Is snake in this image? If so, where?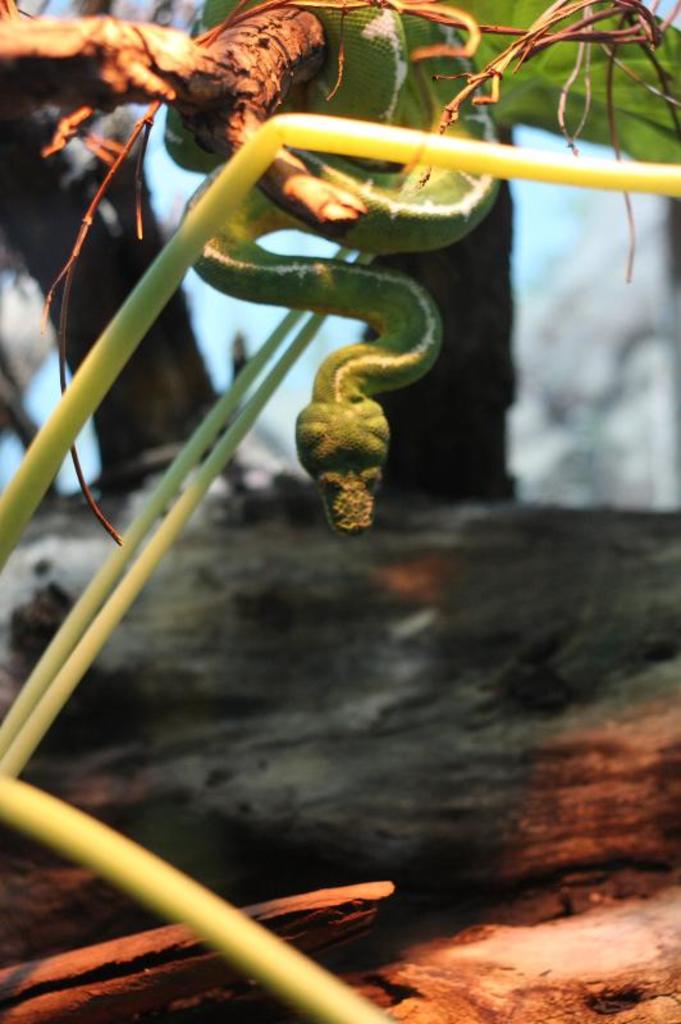
Yes, at select_region(165, 0, 680, 535).
